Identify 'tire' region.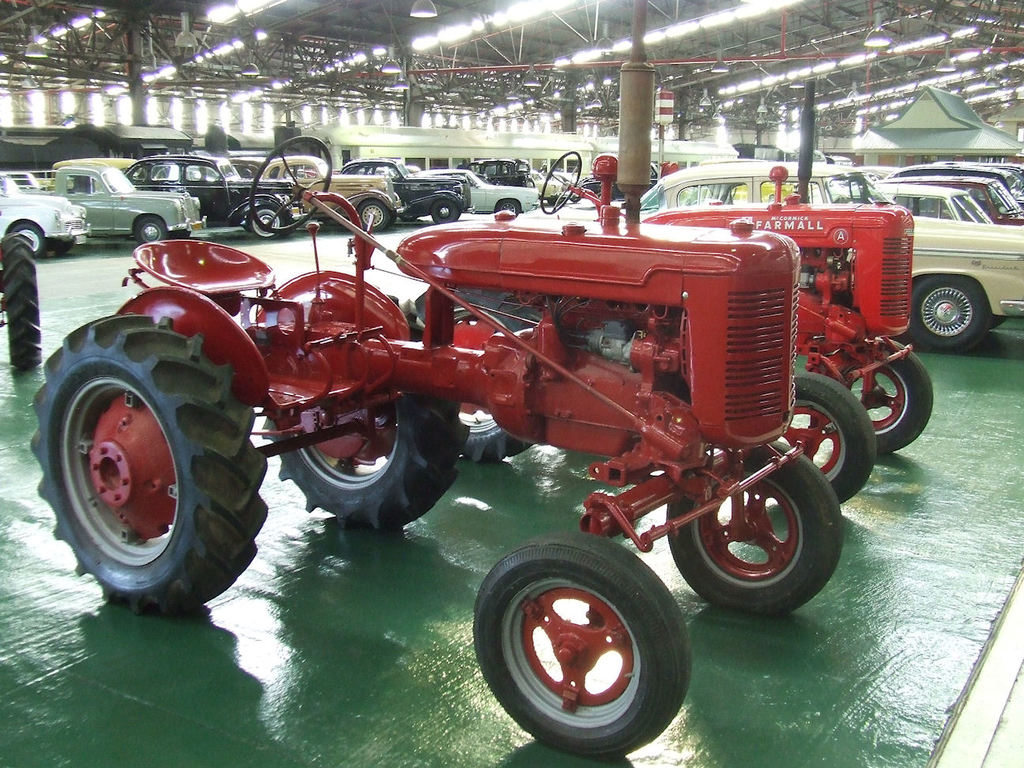
Region: bbox=[909, 268, 993, 355].
